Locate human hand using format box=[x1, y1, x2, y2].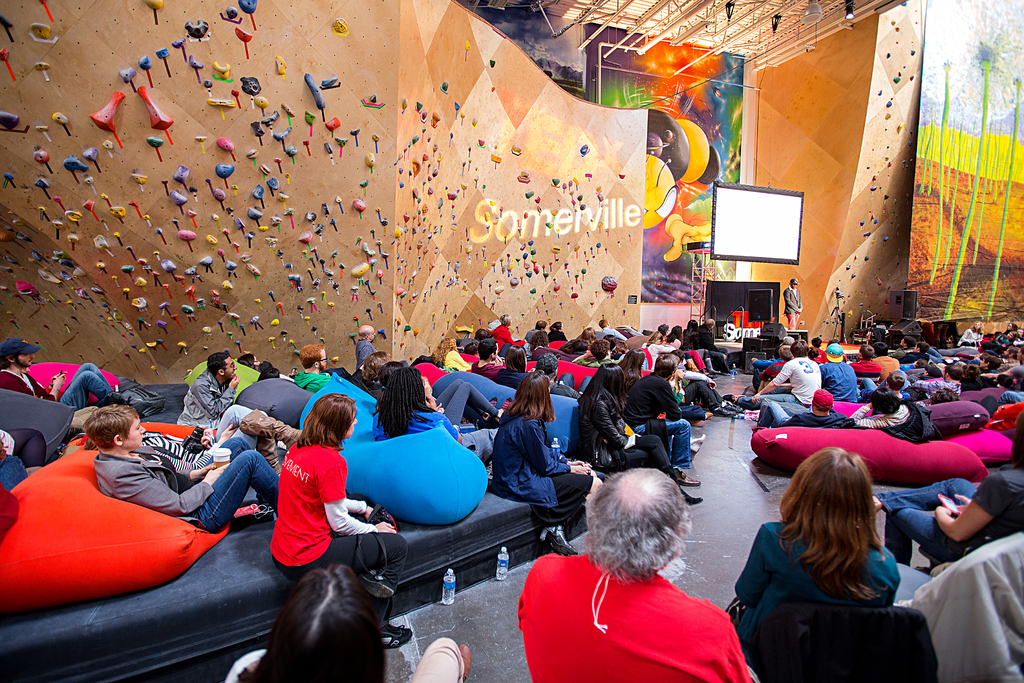
box=[574, 463, 591, 475].
